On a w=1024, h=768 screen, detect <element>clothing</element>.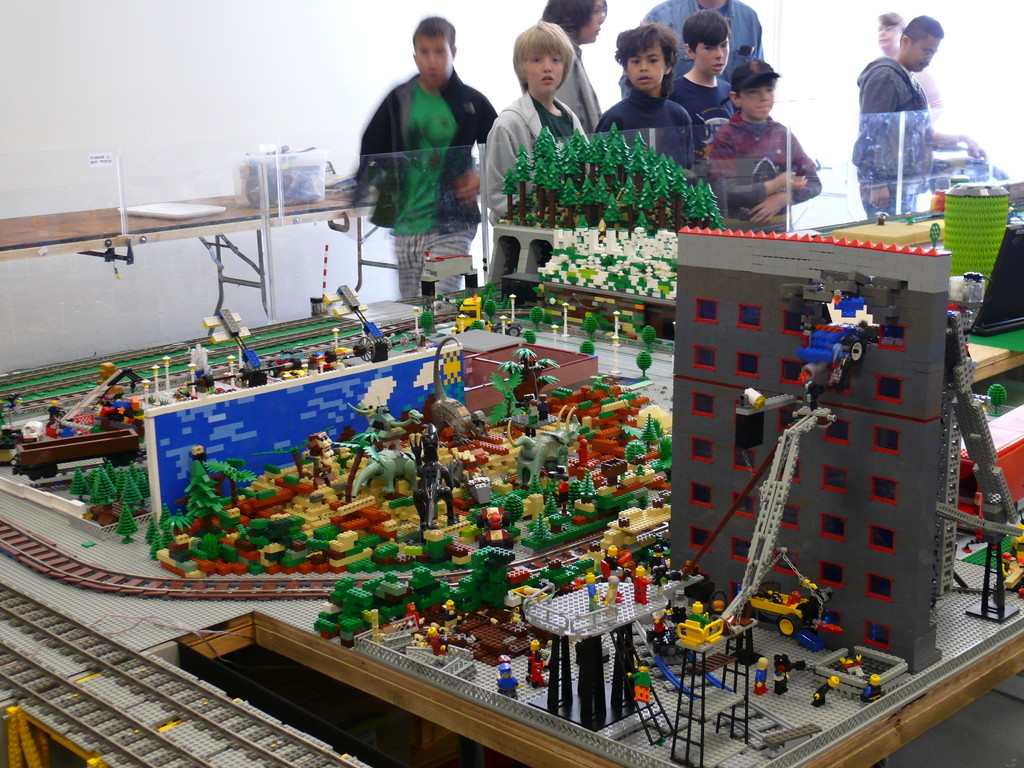
857 56 932 219.
